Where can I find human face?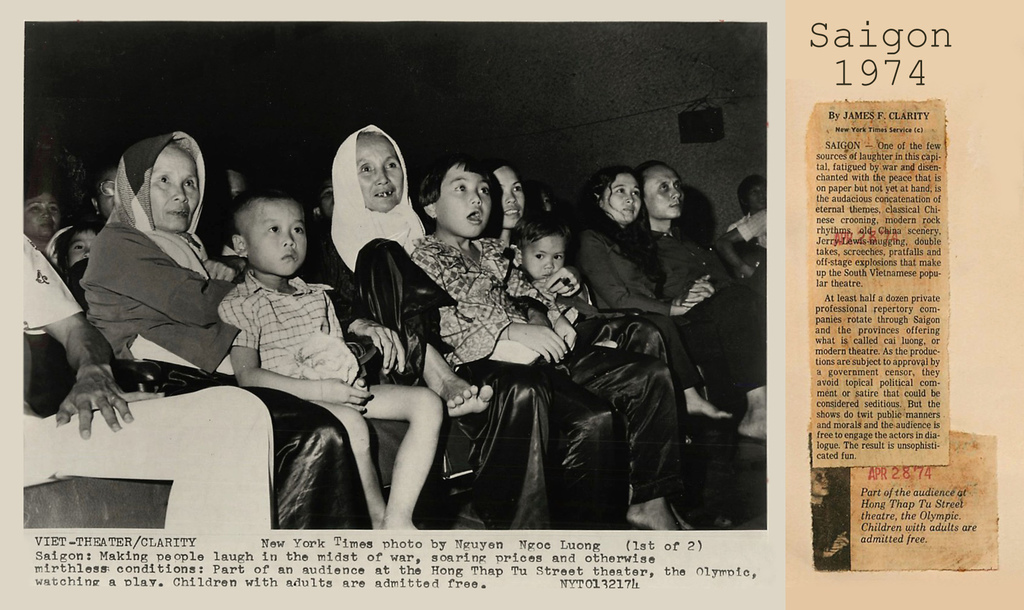
You can find it at (317, 181, 335, 218).
